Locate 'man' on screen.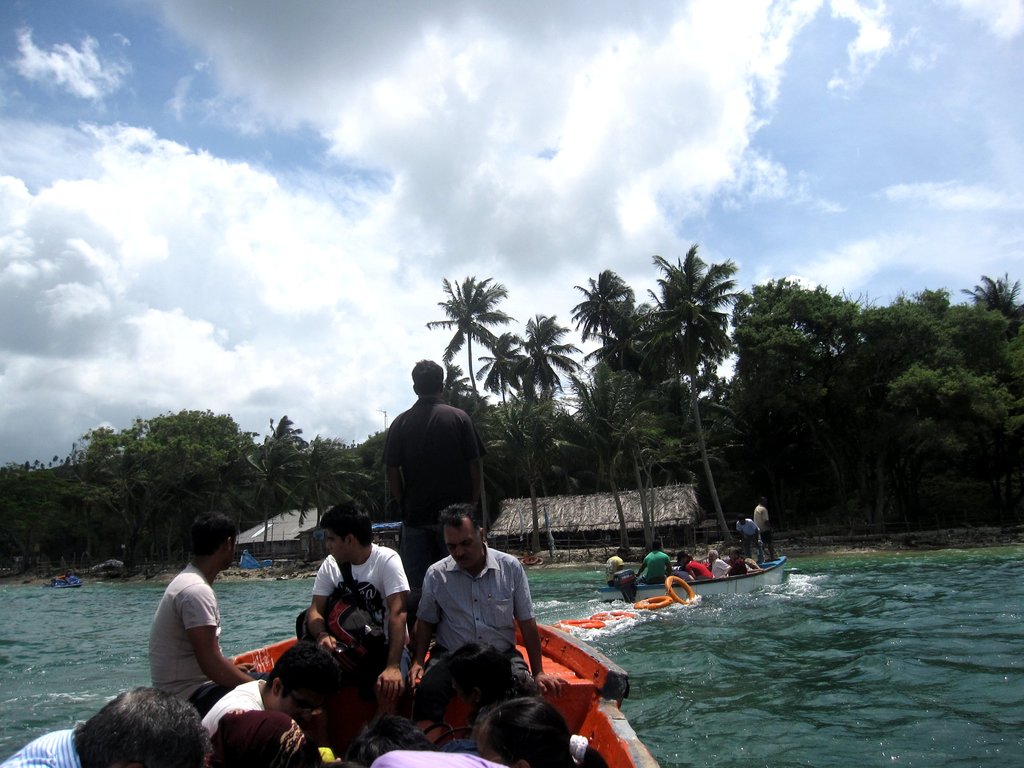
On screen at pyautogui.locateOnScreen(303, 501, 408, 653).
